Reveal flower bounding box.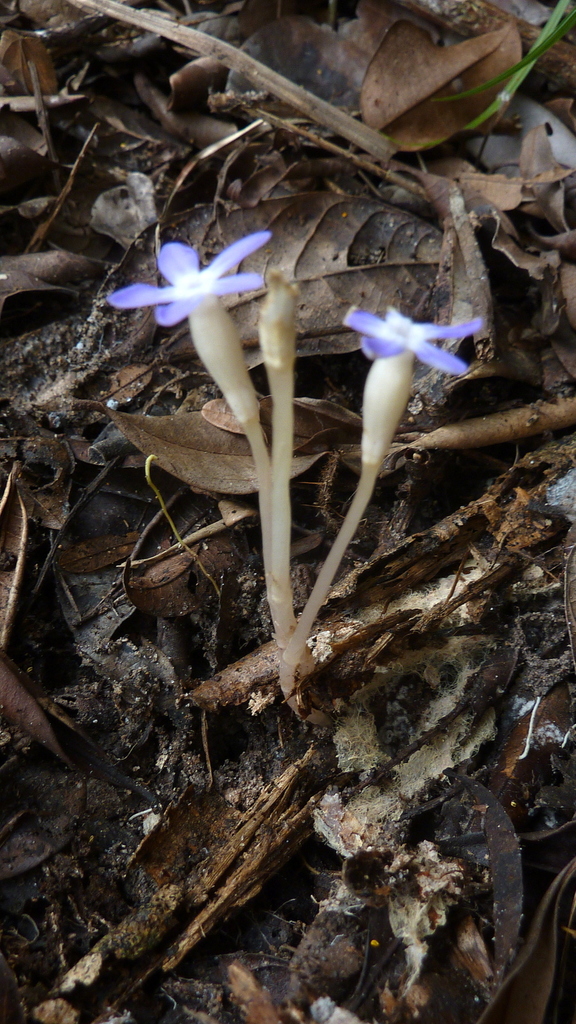
Revealed: 351 305 482 460.
